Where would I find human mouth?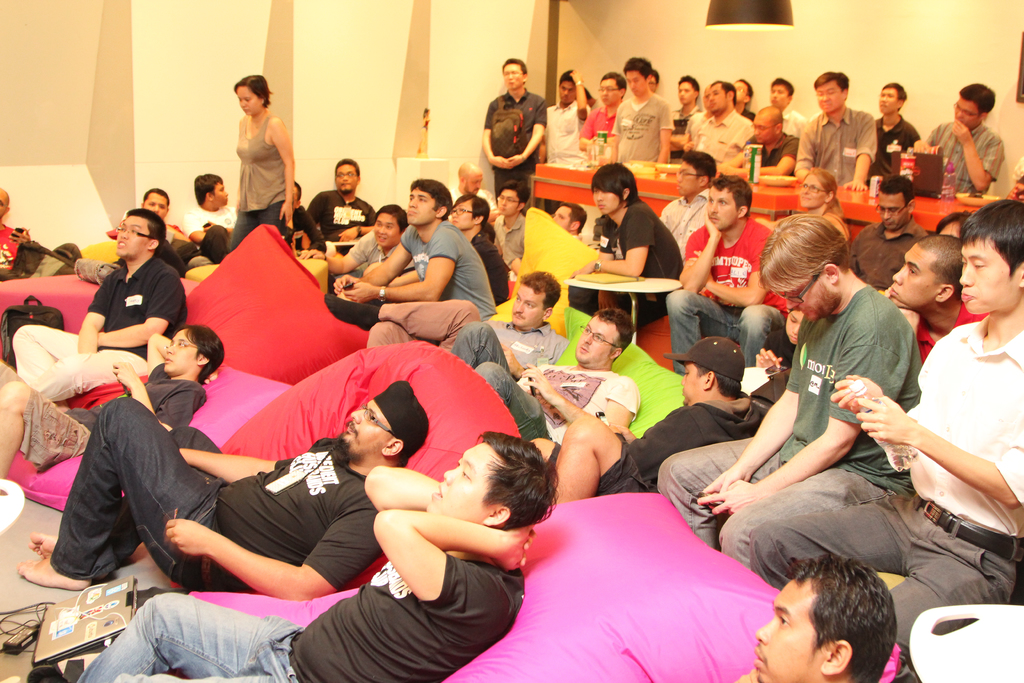
At 406 210 416 213.
